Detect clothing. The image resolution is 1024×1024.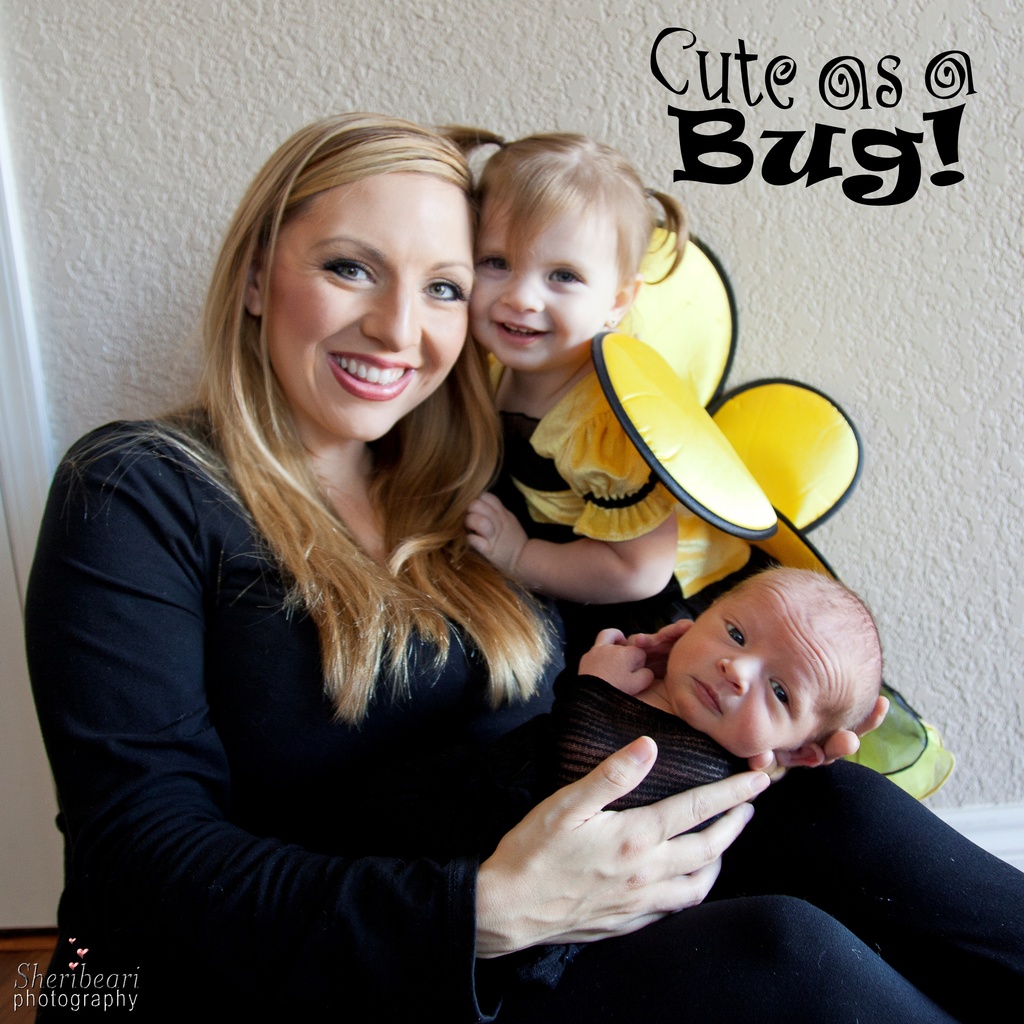
region(482, 672, 729, 986).
